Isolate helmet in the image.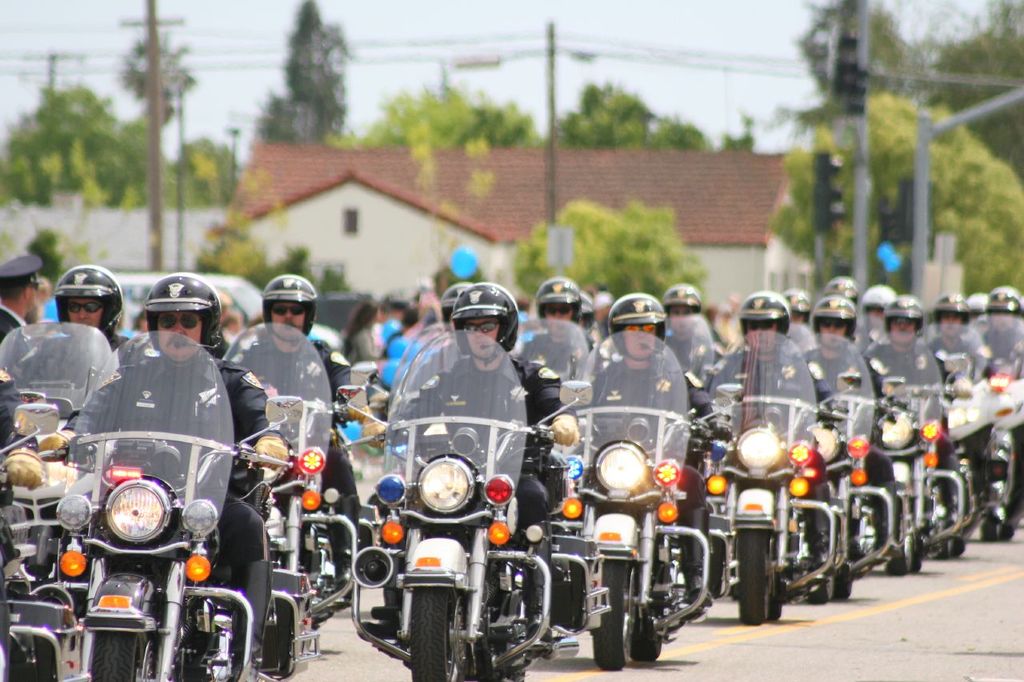
Isolated region: [left=259, top=273, right=314, bottom=353].
